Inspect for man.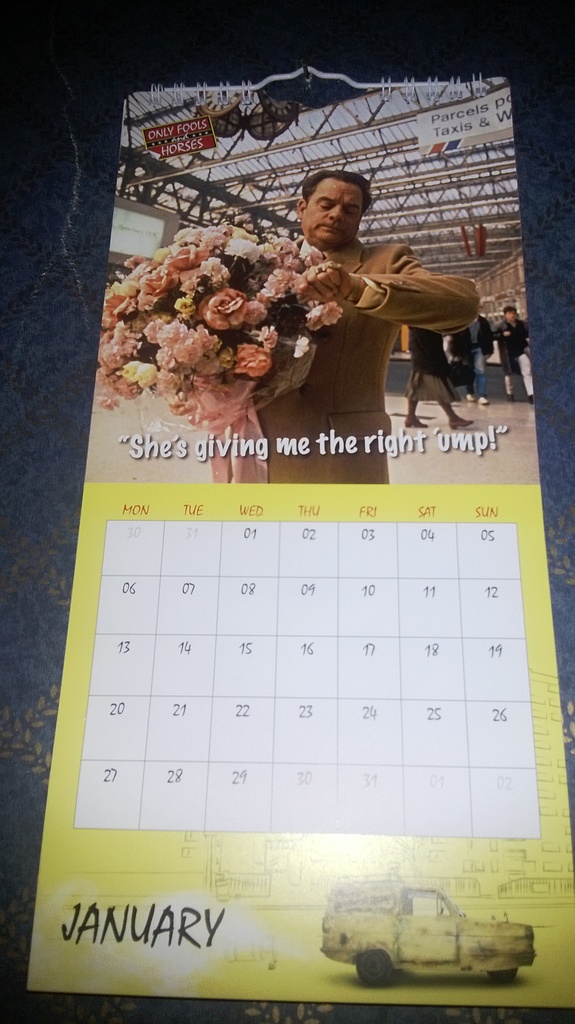
Inspection: [x1=411, y1=330, x2=473, y2=429].
